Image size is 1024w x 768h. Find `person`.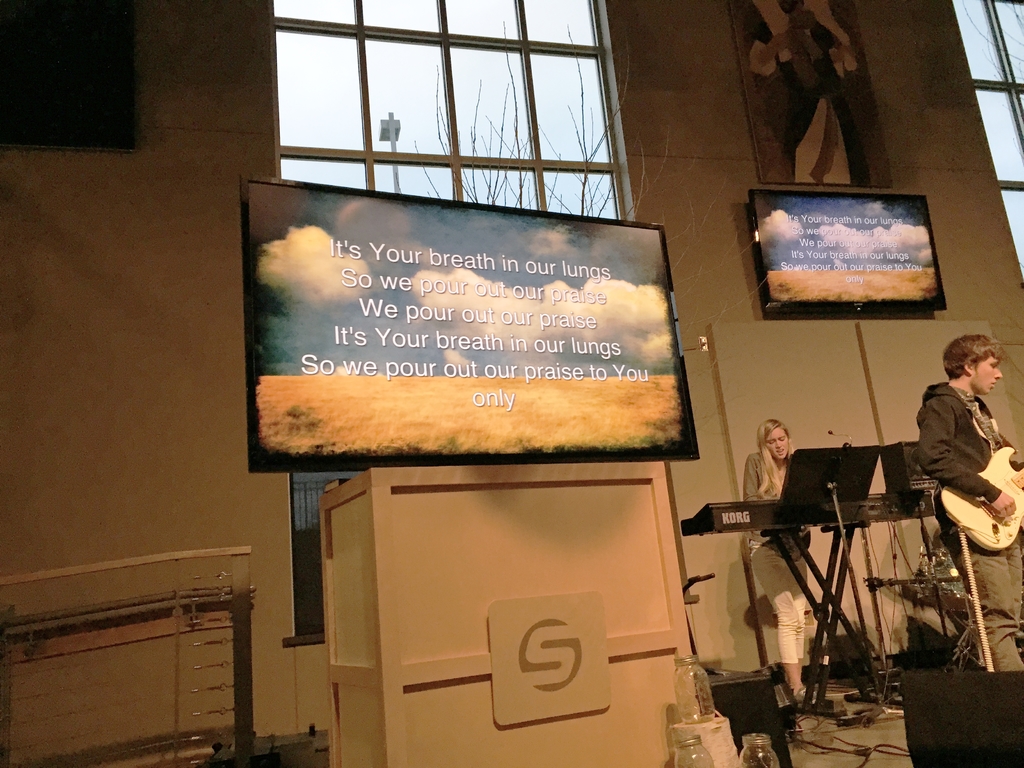
<box>739,417,826,716</box>.
